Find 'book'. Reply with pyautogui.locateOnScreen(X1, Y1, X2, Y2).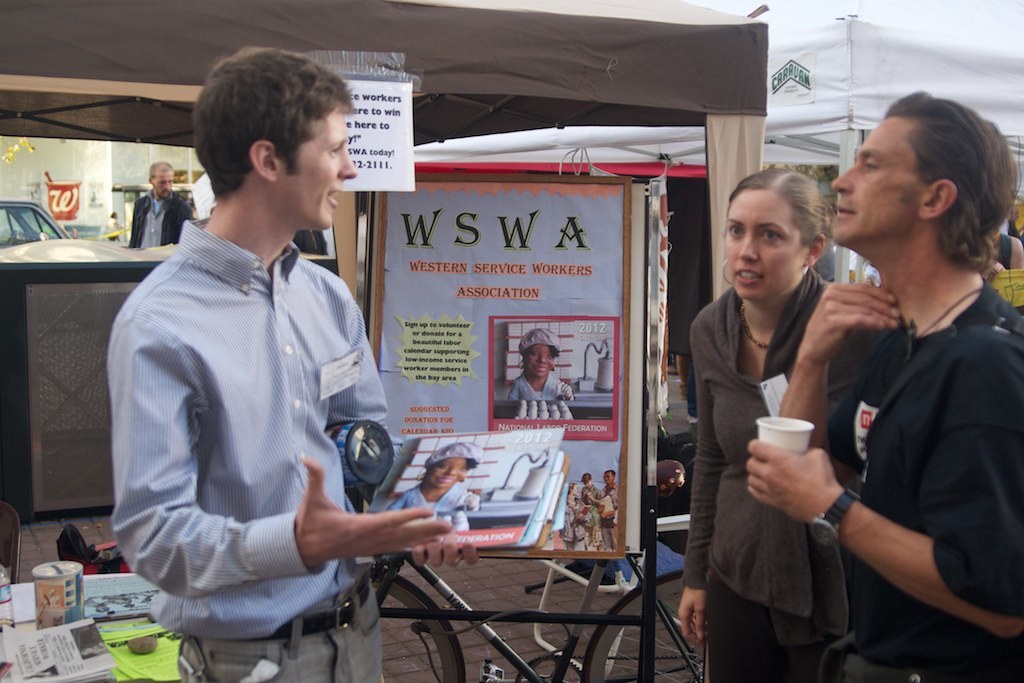
pyautogui.locateOnScreen(364, 422, 559, 543).
